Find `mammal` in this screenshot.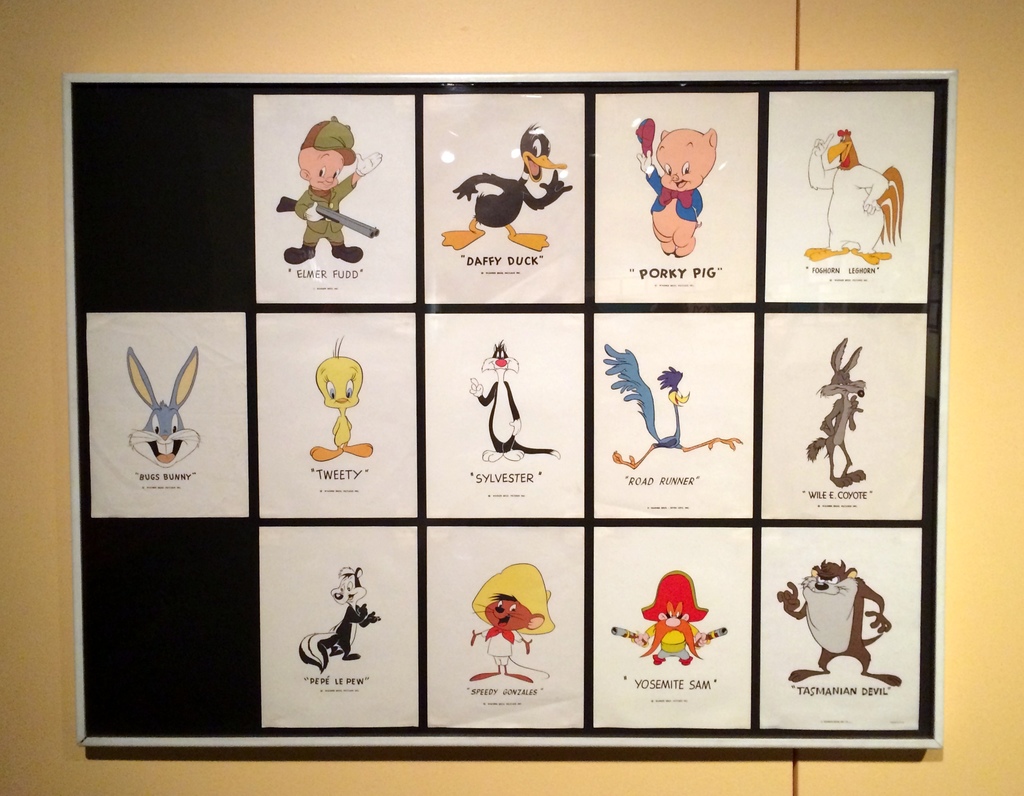
The bounding box for `mammal` is [272, 113, 380, 284].
